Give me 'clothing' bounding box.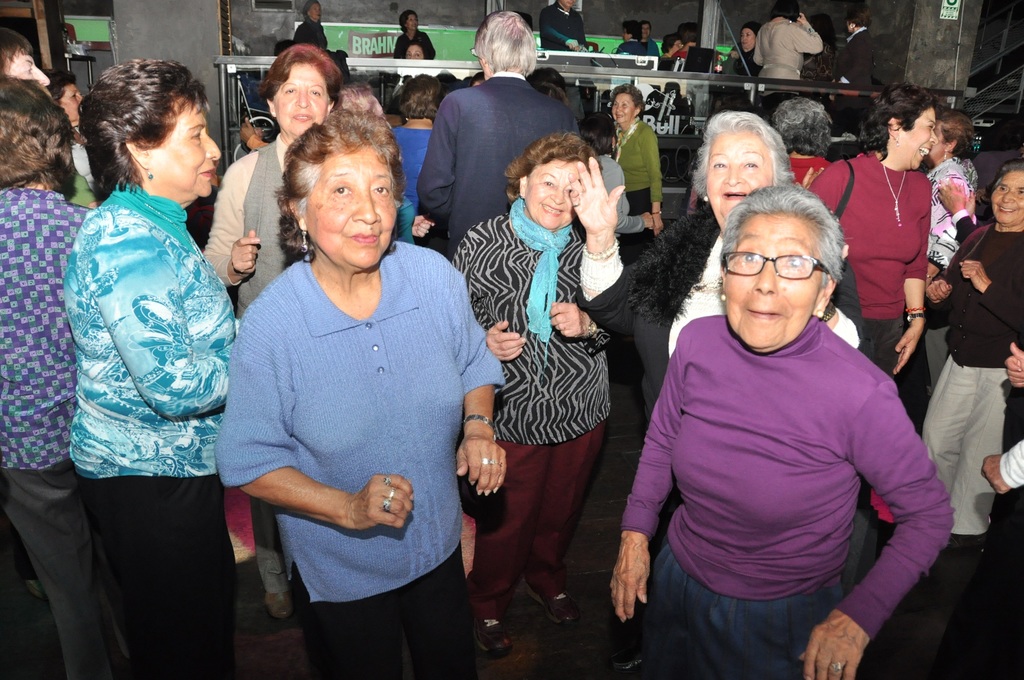
box(658, 54, 675, 71).
